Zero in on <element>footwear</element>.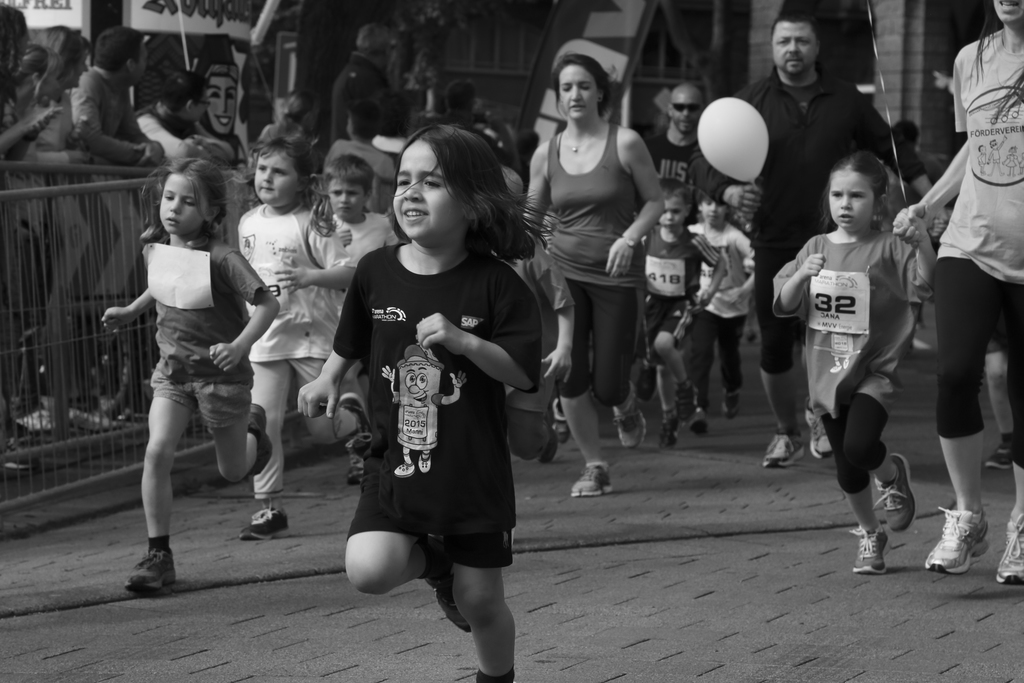
Zeroed in: [x1=556, y1=400, x2=570, y2=441].
